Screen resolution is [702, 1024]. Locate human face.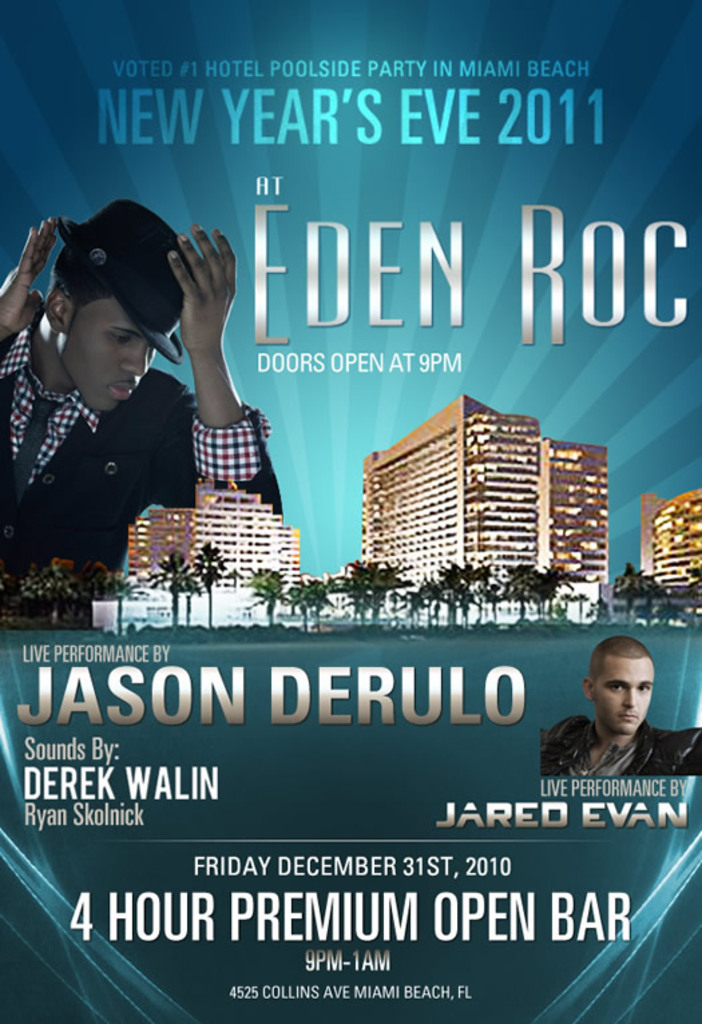
602/662/654/723.
